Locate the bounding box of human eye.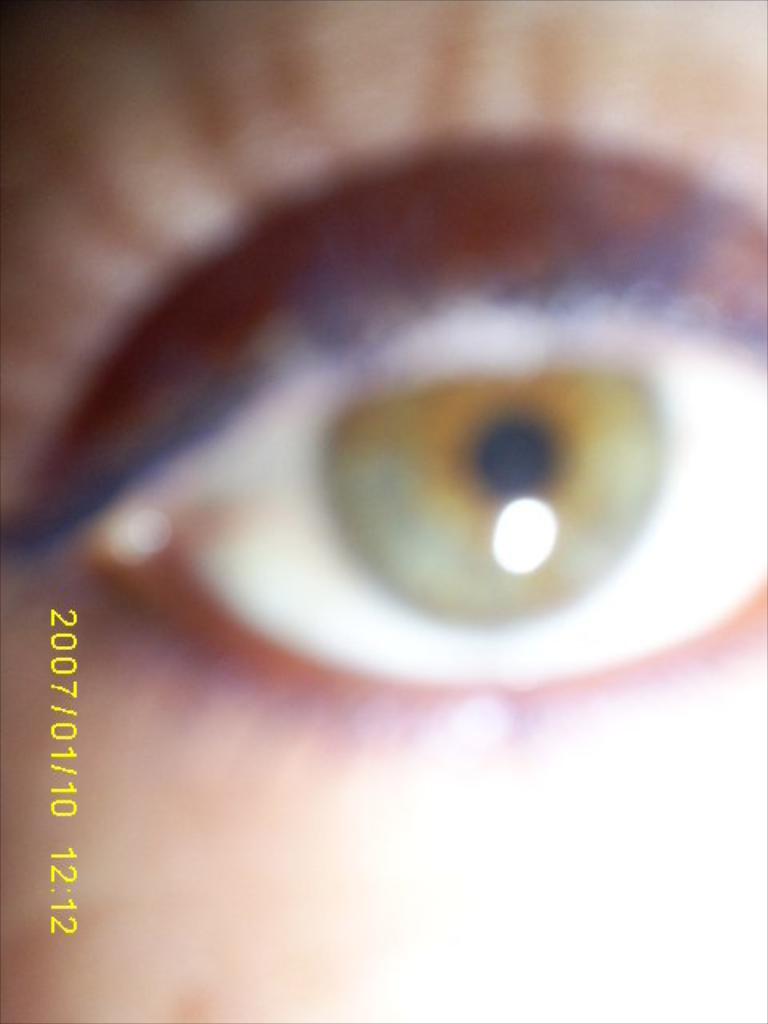
Bounding box: <box>0,98,766,742</box>.
